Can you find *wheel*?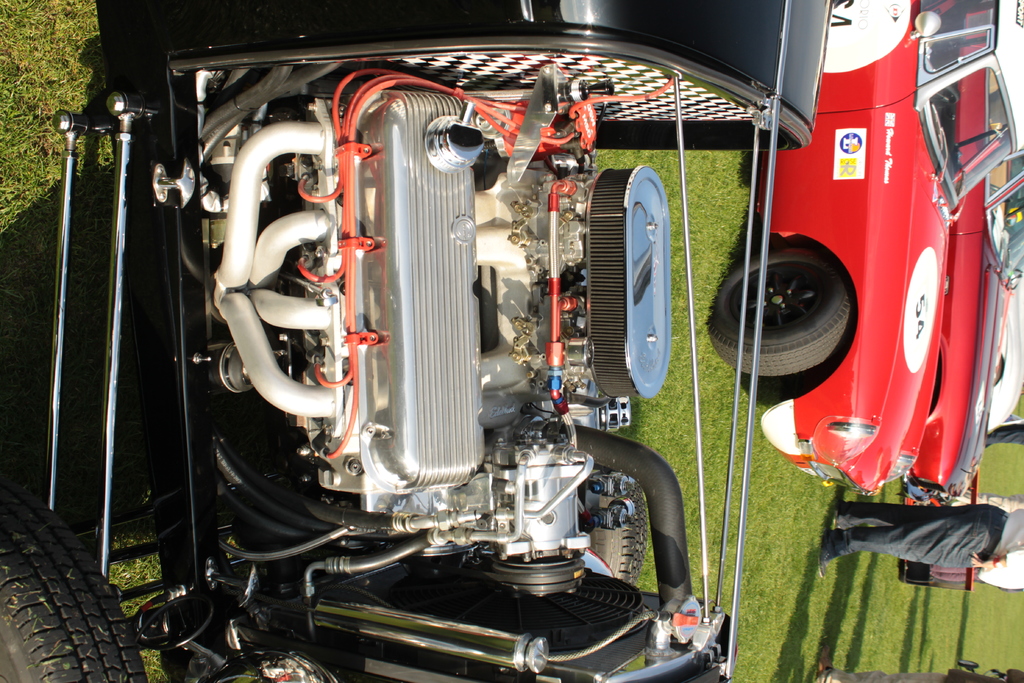
Yes, bounding box: region(730, 233, 864, 379).
